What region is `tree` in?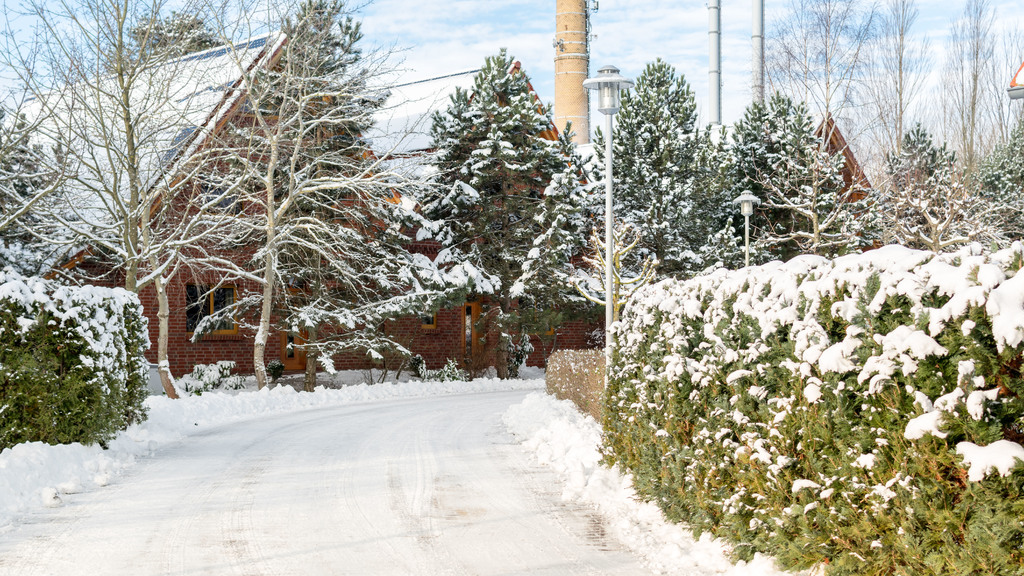
0,0,273,400.
